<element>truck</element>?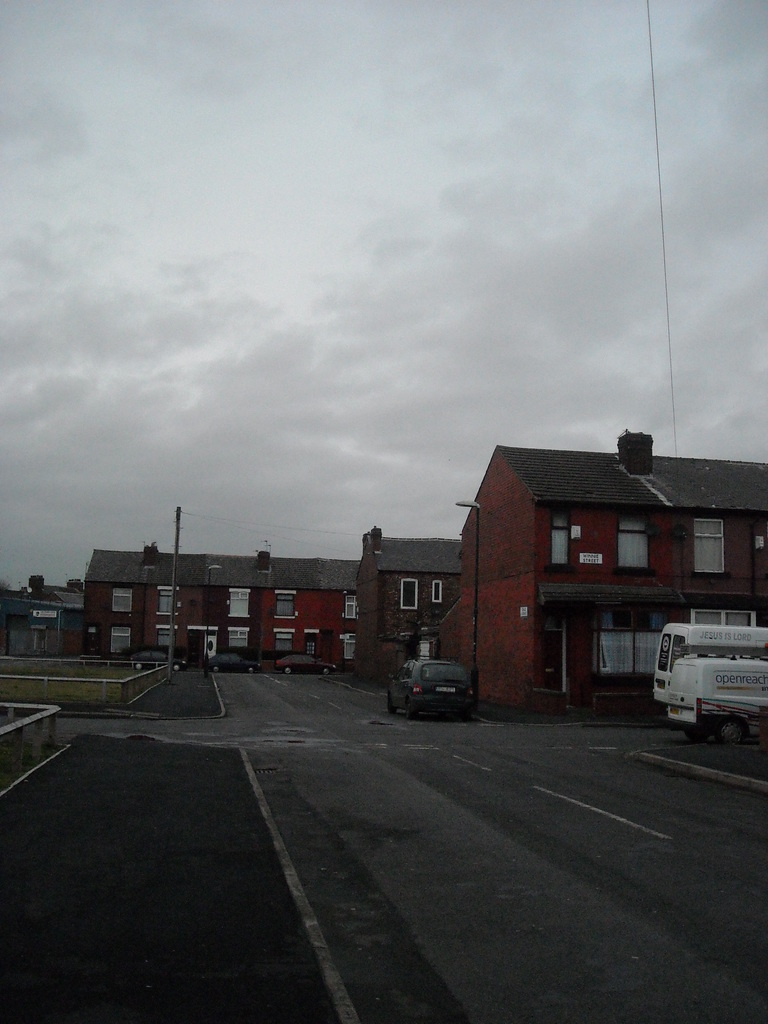
locate(650, 601, 763, 742)
